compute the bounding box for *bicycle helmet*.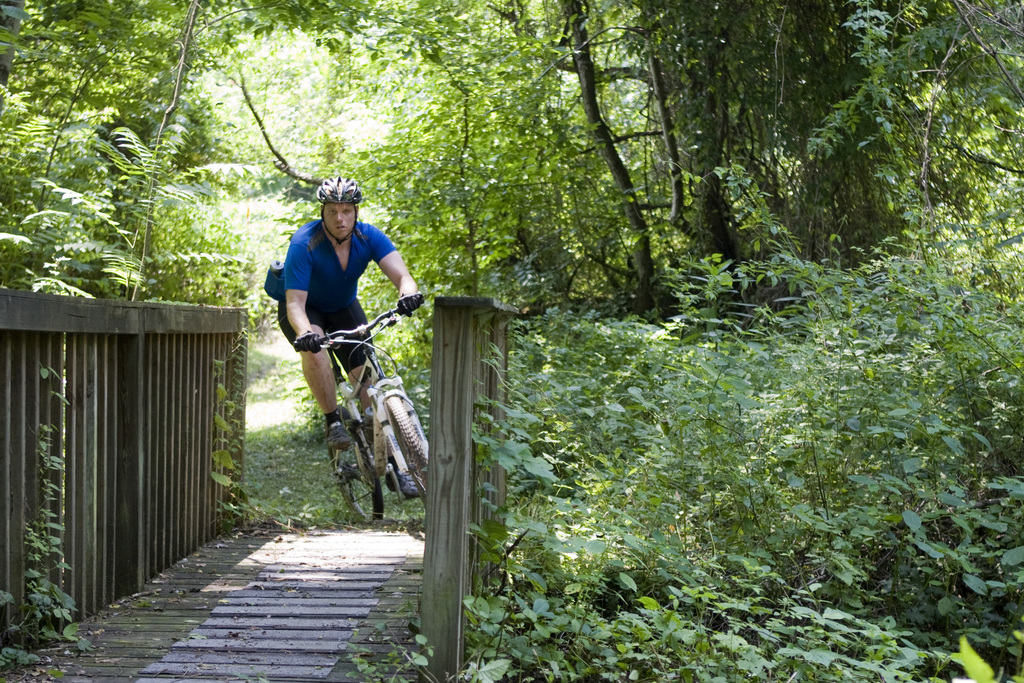
[314,175,356,204].
